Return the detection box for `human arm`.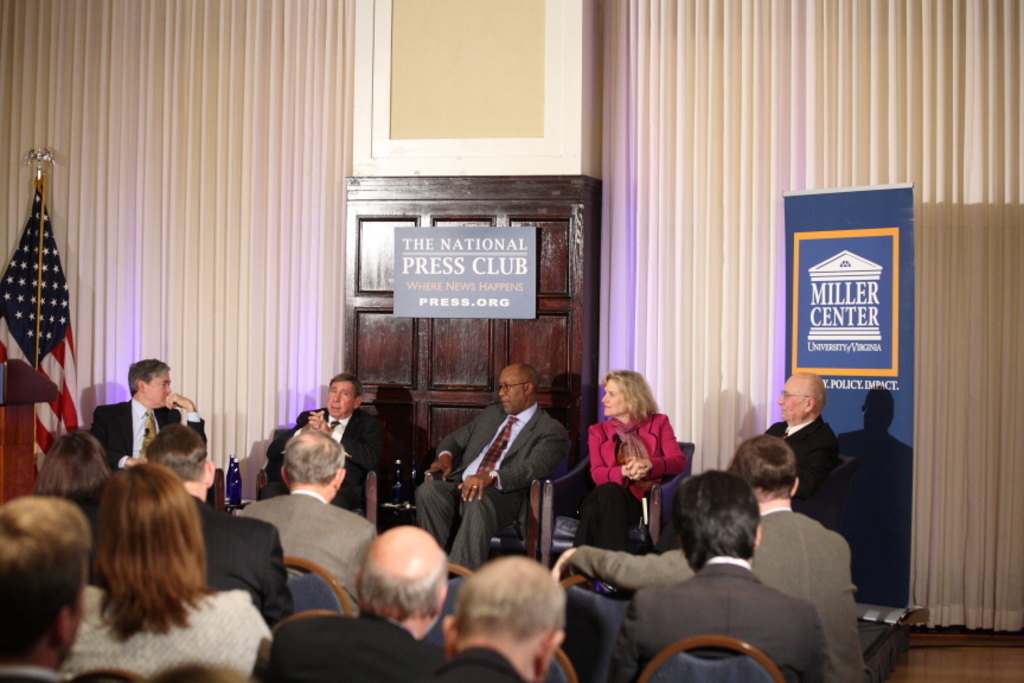
l=622, t=415, r=691, b=484.
